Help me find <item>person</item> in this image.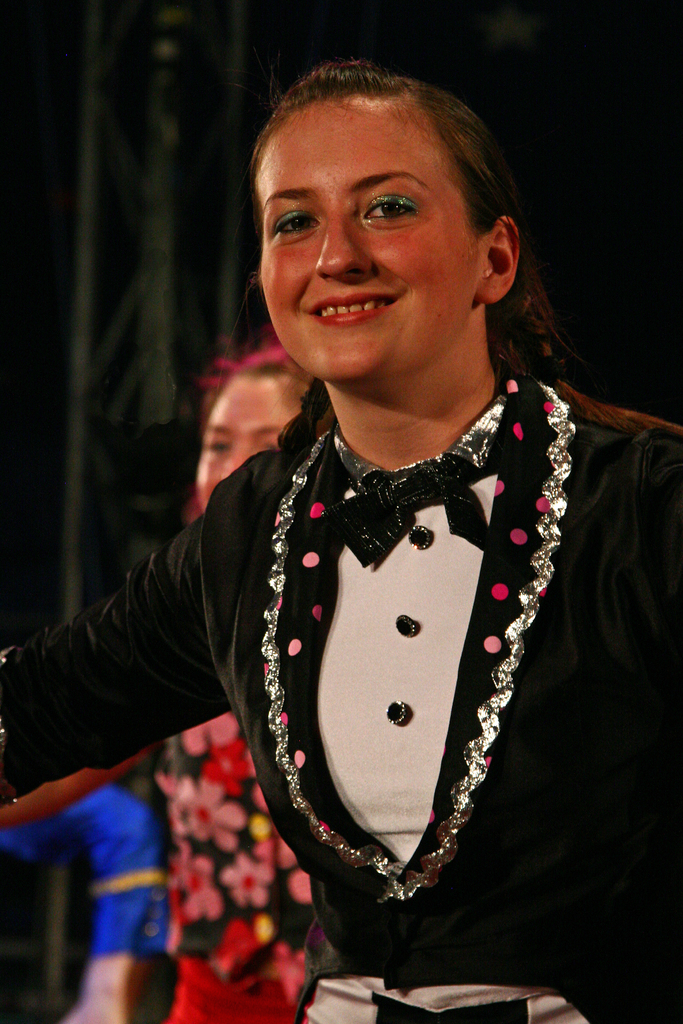
Found it: bbox(154, 333, 318, 1023).
